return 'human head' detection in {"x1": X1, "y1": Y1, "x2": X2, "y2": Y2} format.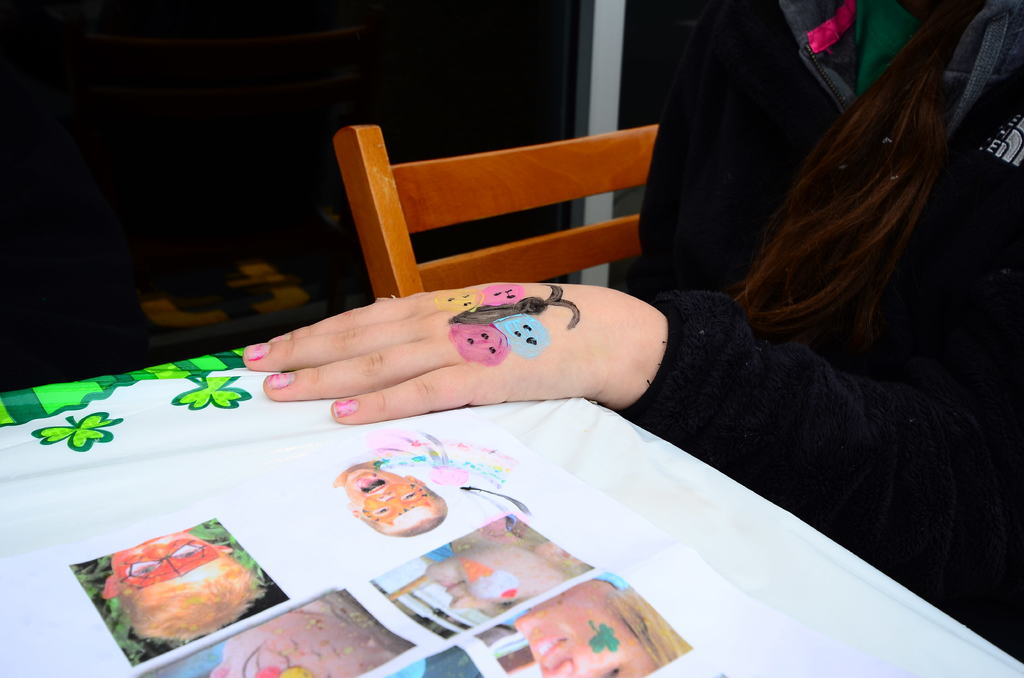
{"x1": 514, "y1": 604, "x2": 691, "y2": 677}.
